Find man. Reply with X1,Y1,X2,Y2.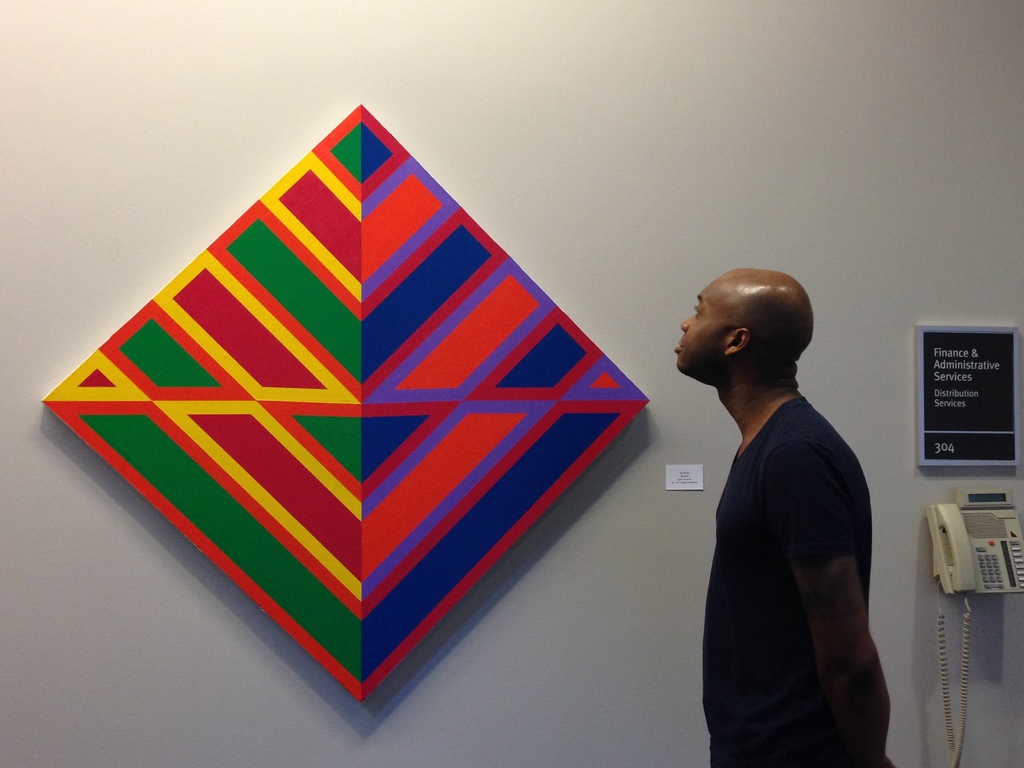
657,236,879,767.
